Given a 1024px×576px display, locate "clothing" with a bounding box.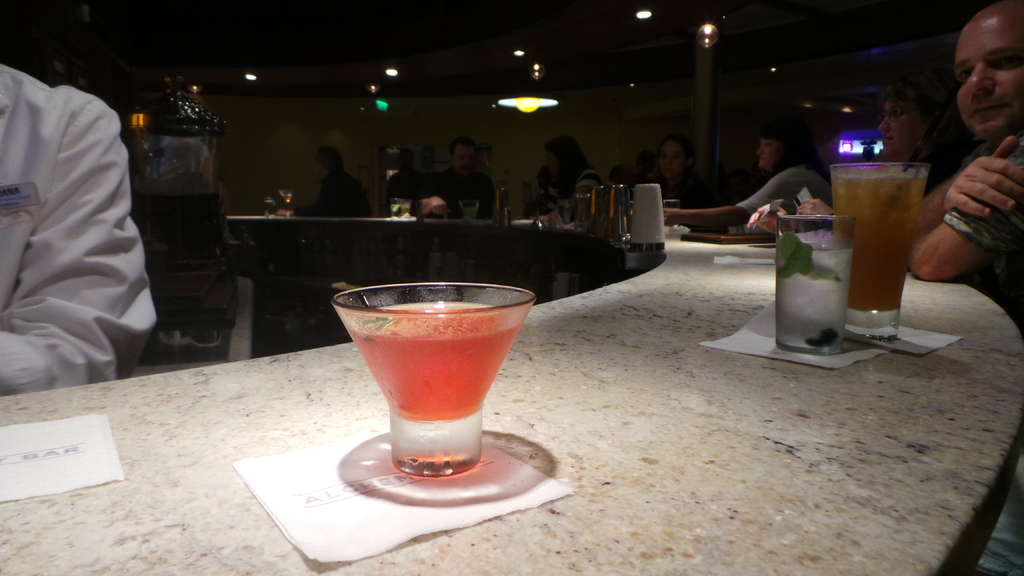
Located: (942,130,1022,301).
